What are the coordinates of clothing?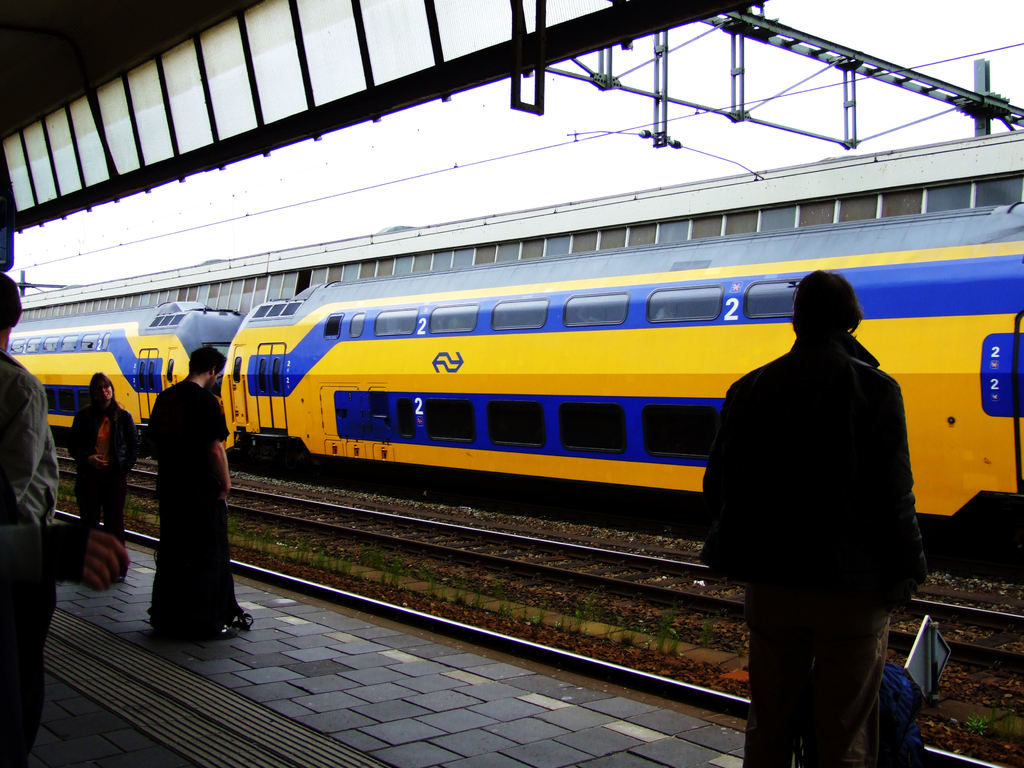
region(0, 515, 88, 602).
